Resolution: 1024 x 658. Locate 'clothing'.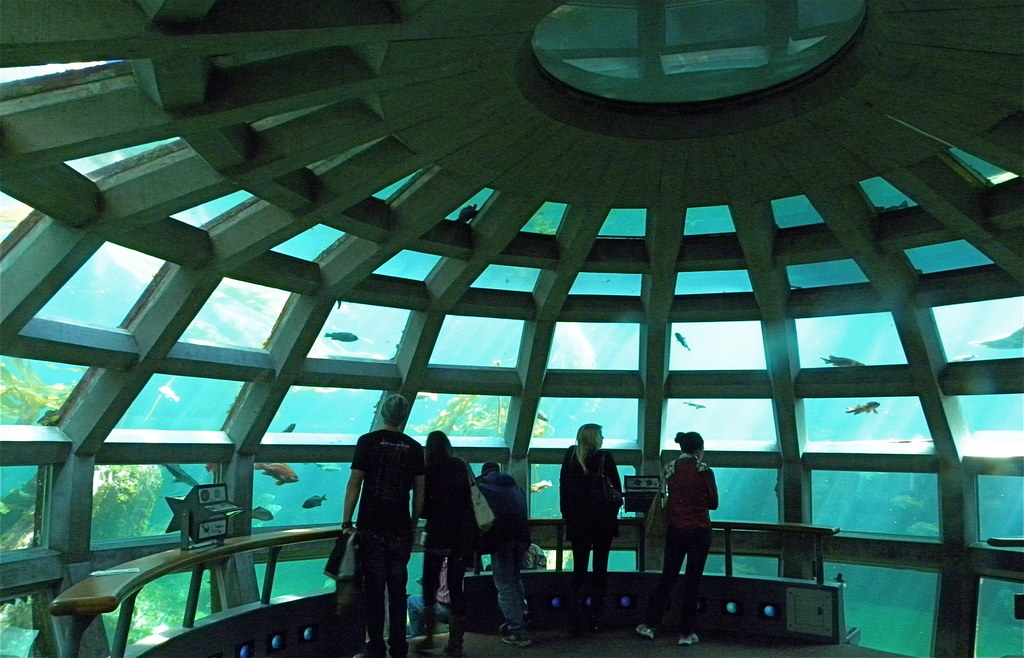
<box>666,444,704,630</box>.
